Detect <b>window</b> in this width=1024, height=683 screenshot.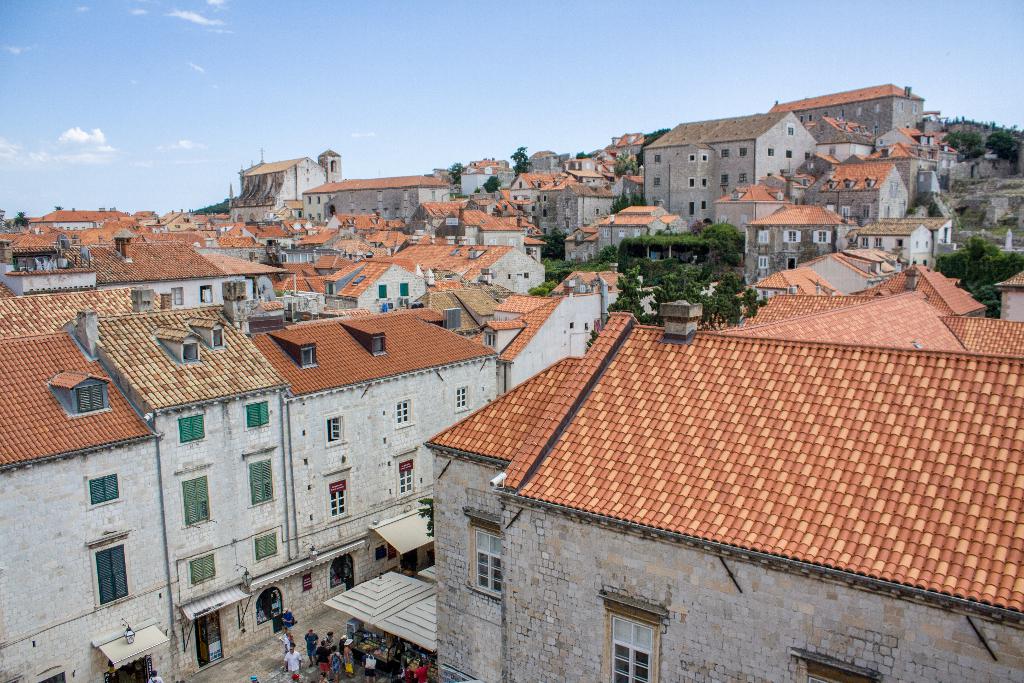
Detection: detection(353, 276, 366, 283).
